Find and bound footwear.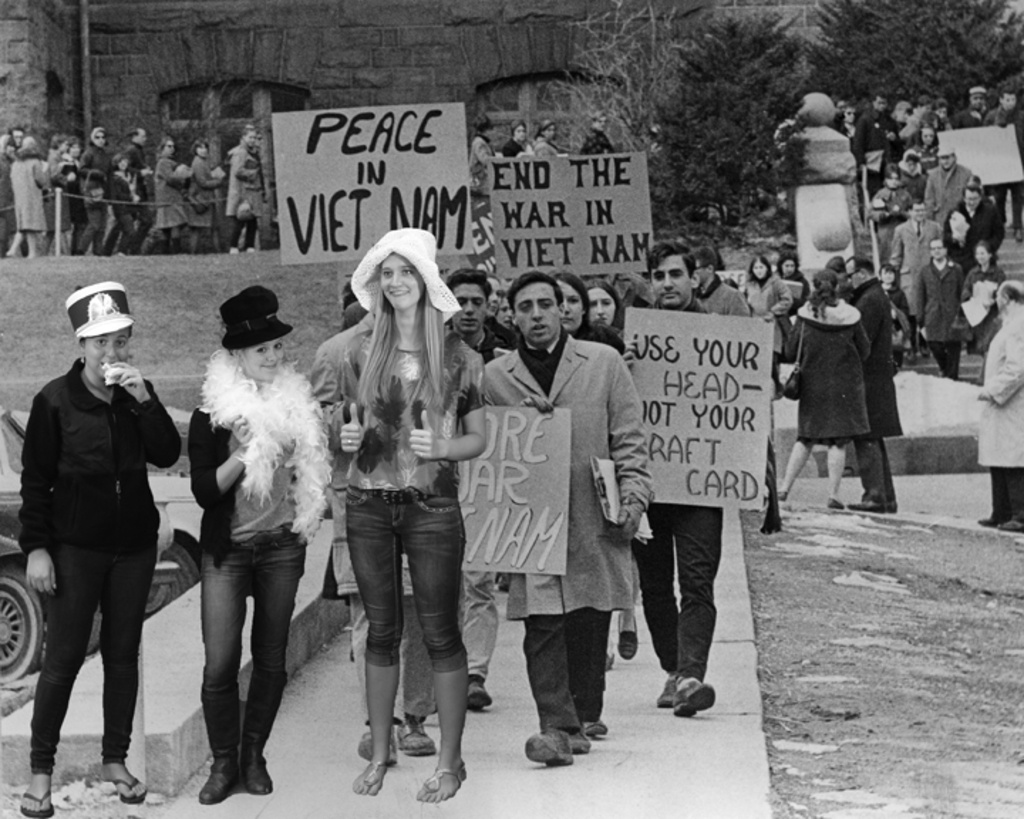
Bound: crop(418, 769, 468, 798).
